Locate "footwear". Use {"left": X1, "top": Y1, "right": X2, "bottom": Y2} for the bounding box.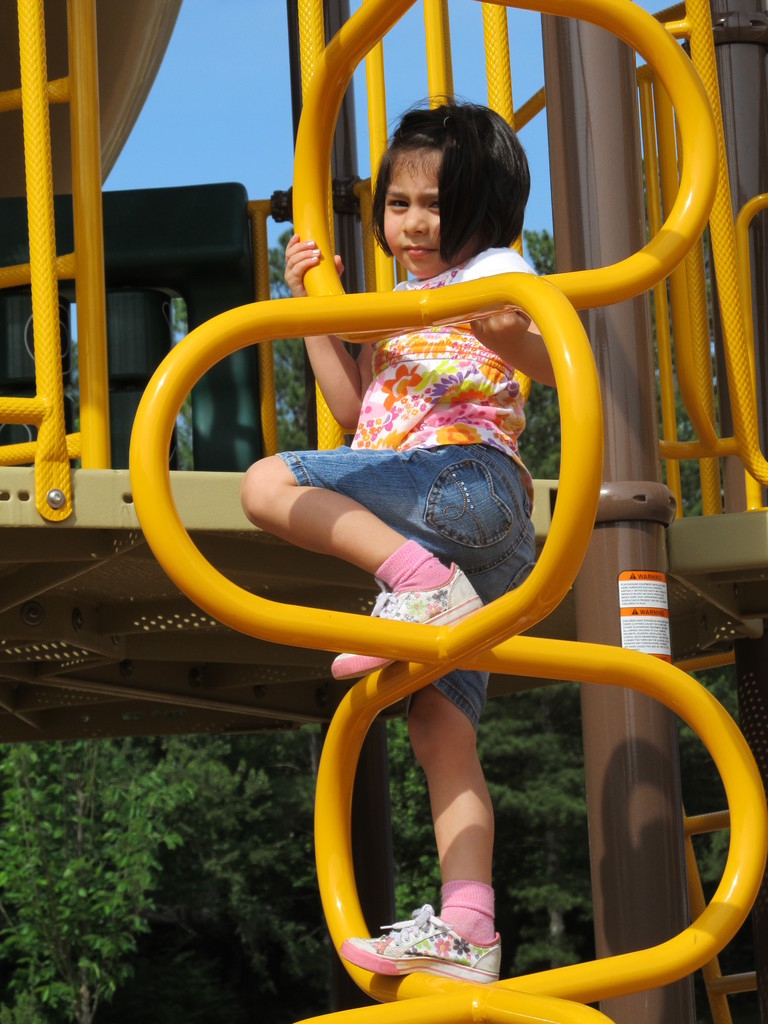
{"left": 342, "top": 899, "right": 499, "bottom": 982}.
